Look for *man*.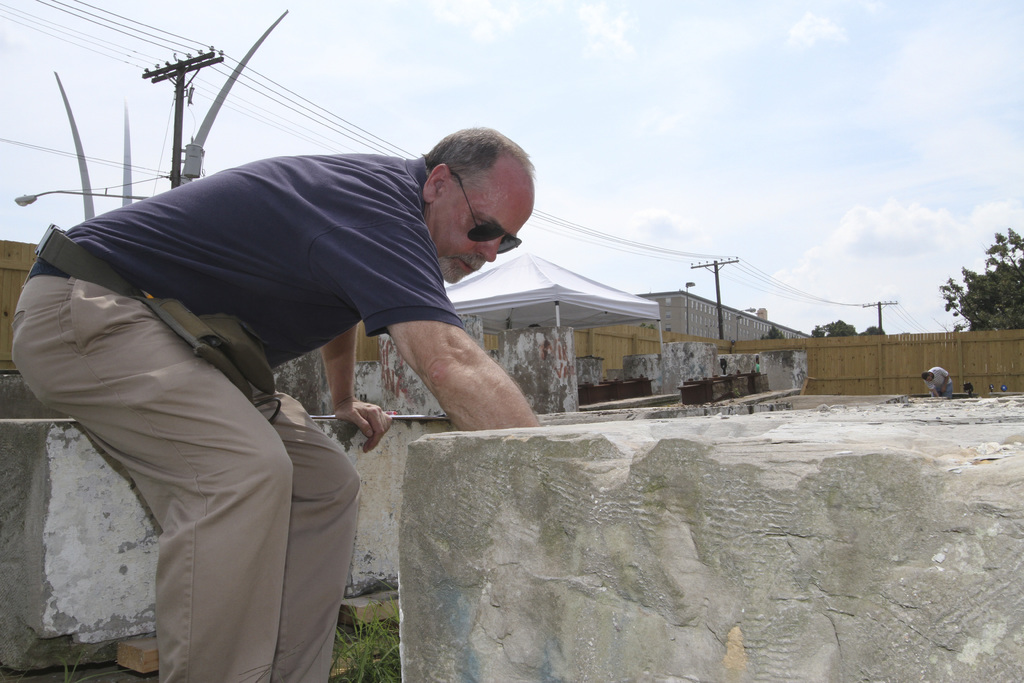
Found: region(52, 83, 560, 643).
